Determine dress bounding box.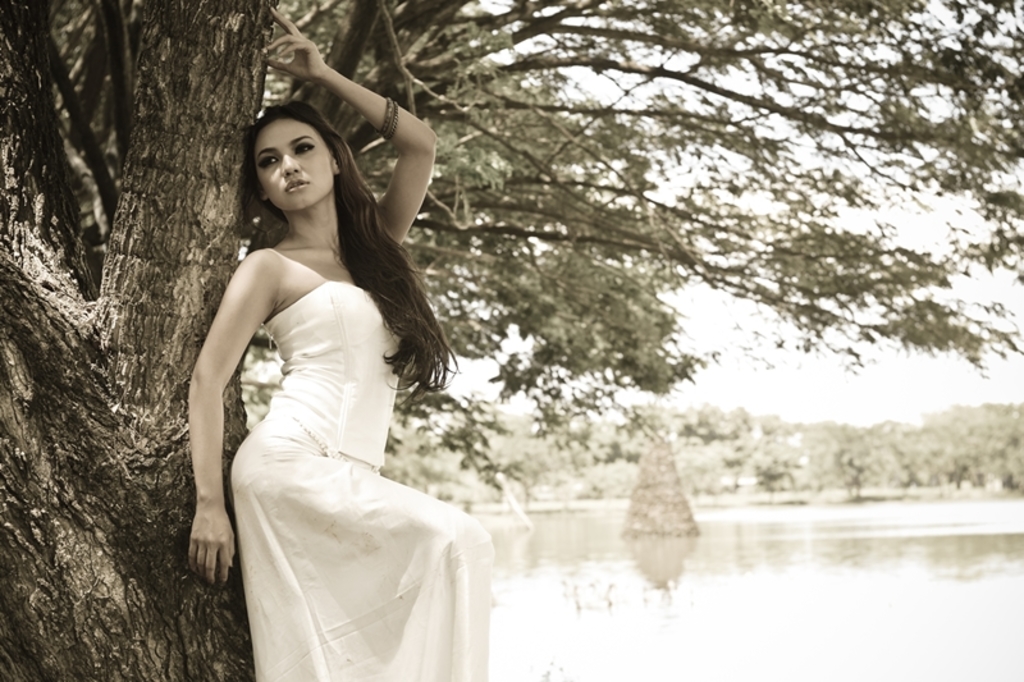
Determined: <box>229,276,493,681</box>.
